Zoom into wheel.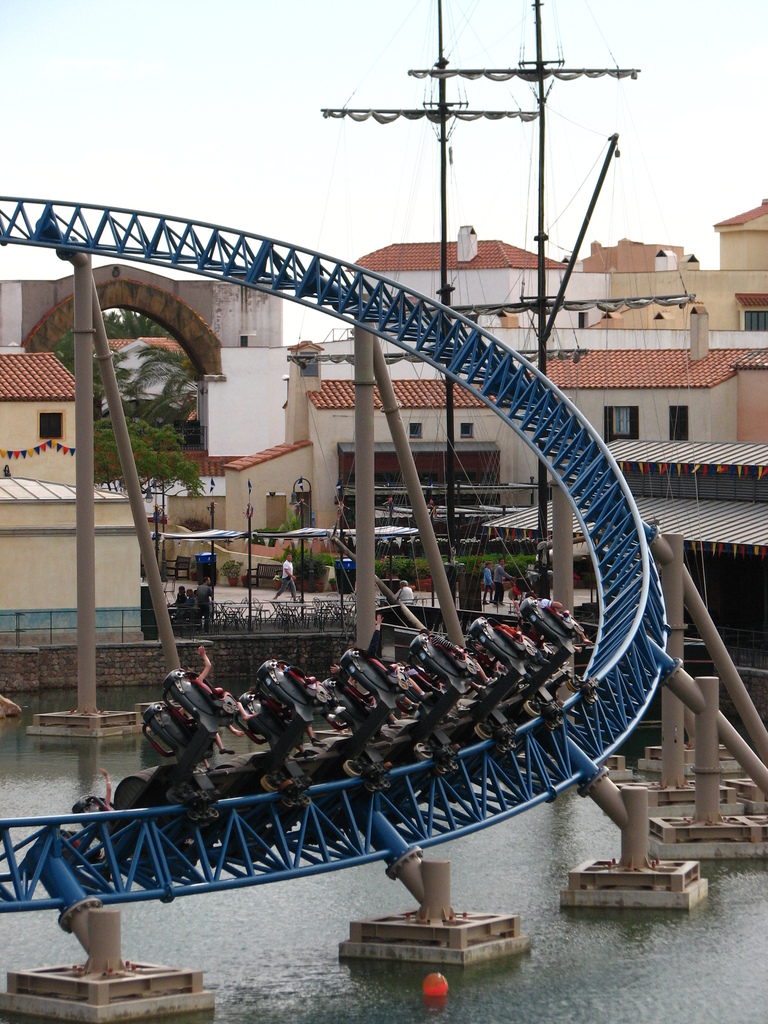
Zoom target: left=366, top=762, right=375, bottom=776.
